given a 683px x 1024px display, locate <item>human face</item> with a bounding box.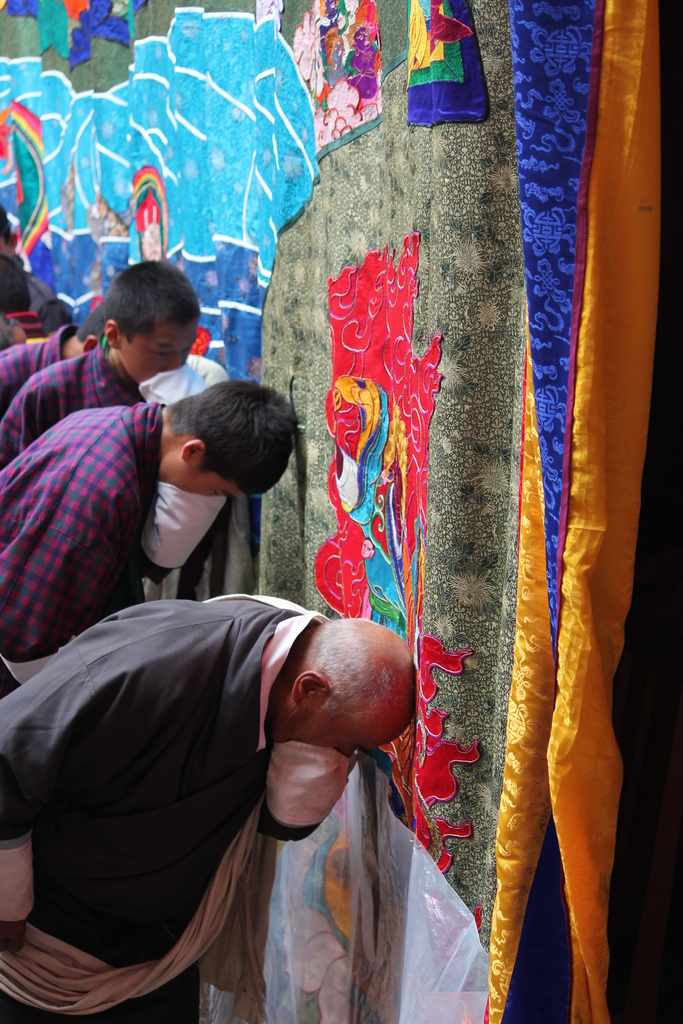
Located: [157,464,246,497].
